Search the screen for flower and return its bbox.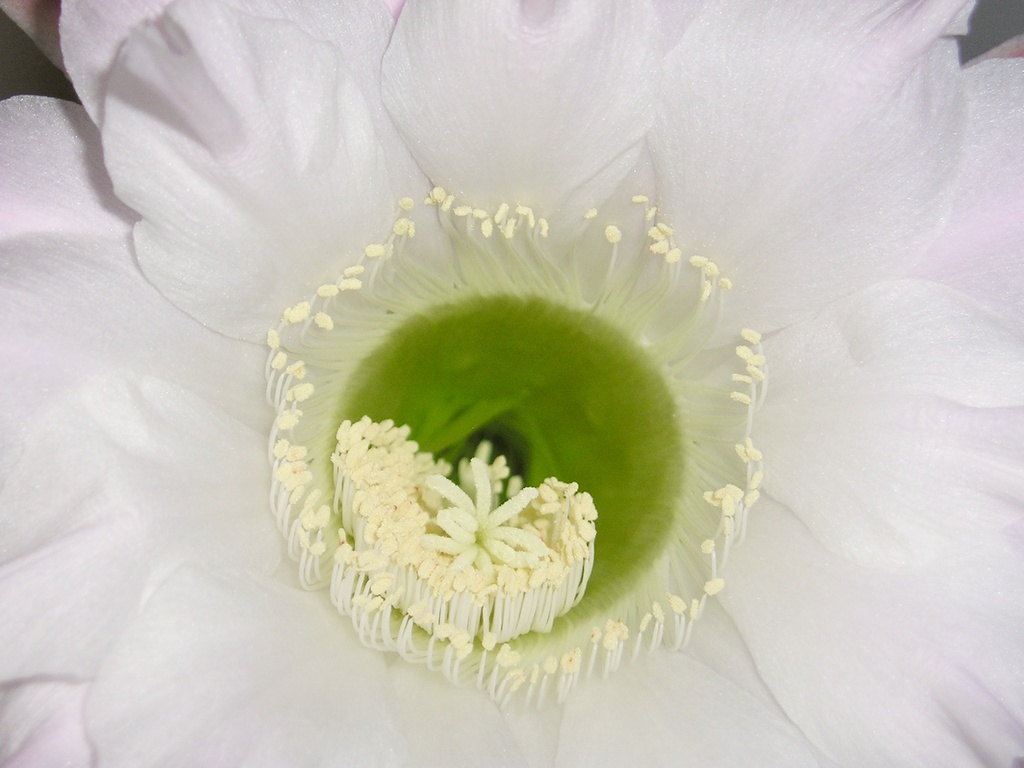
Found: x1=268, y1=249, x2=729, y2=677.
